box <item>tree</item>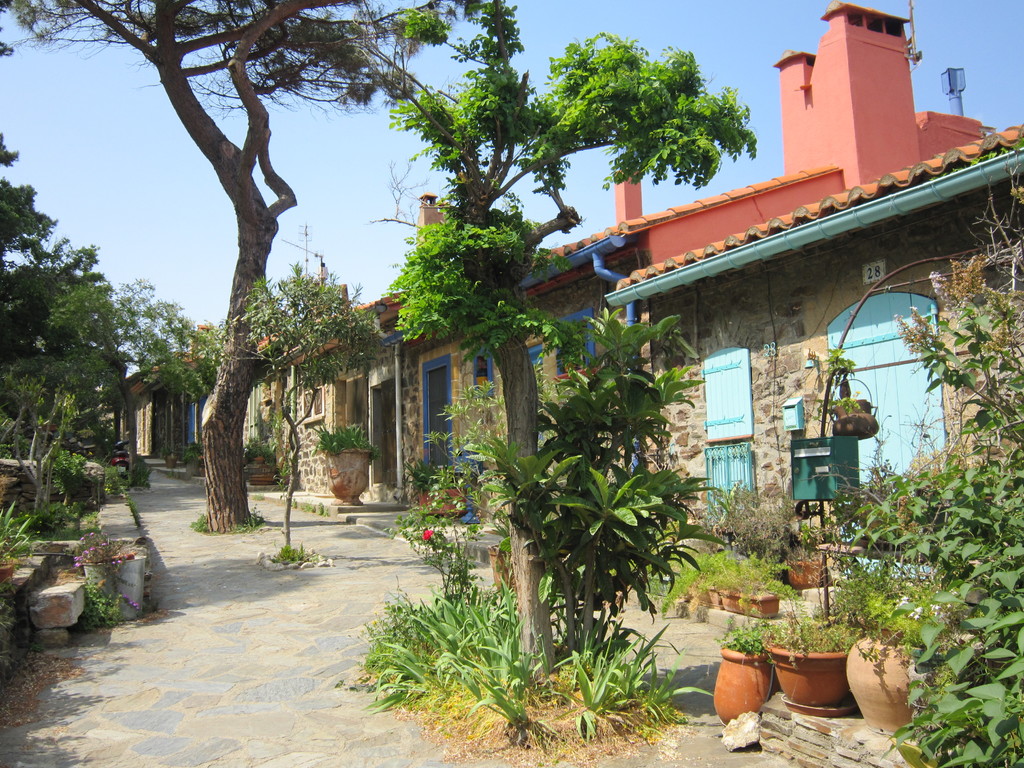
locate(0, 124, 106, 394)
